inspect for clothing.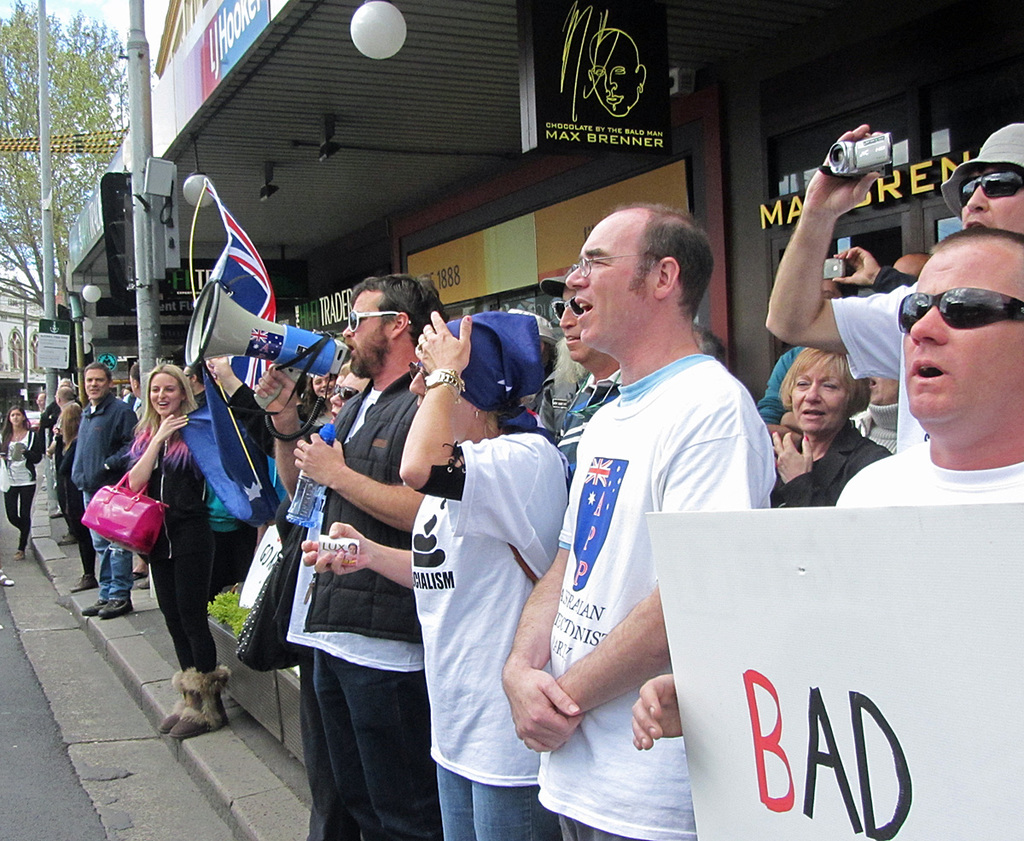
Inspection: BBox(1, 432, 40, 548).
